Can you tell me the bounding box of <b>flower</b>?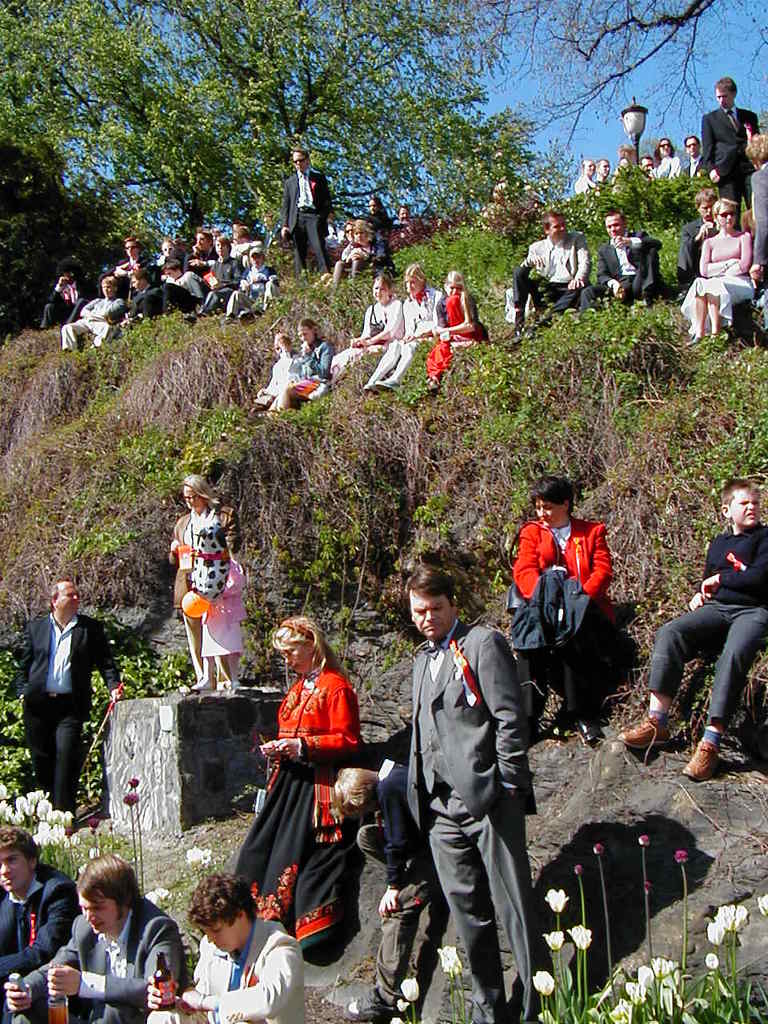
detection(637, 964, 657, 992).
